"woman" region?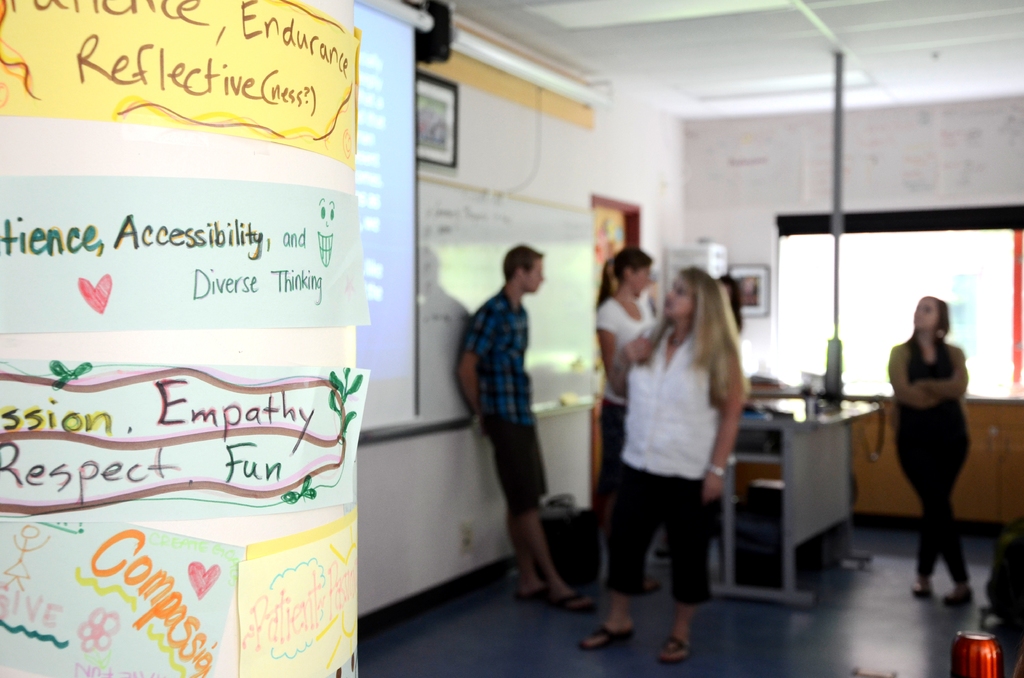
[left=590, top=245, right=660, bottom=594]
